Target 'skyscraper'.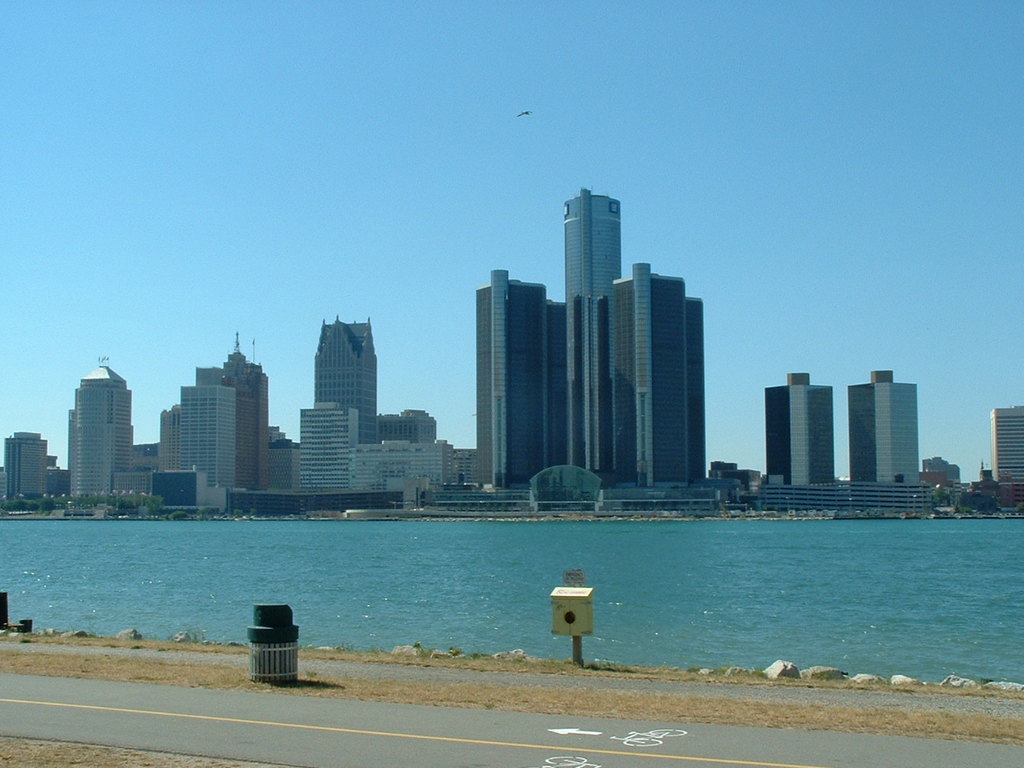
Target region: 476, 268, 562, 488.
